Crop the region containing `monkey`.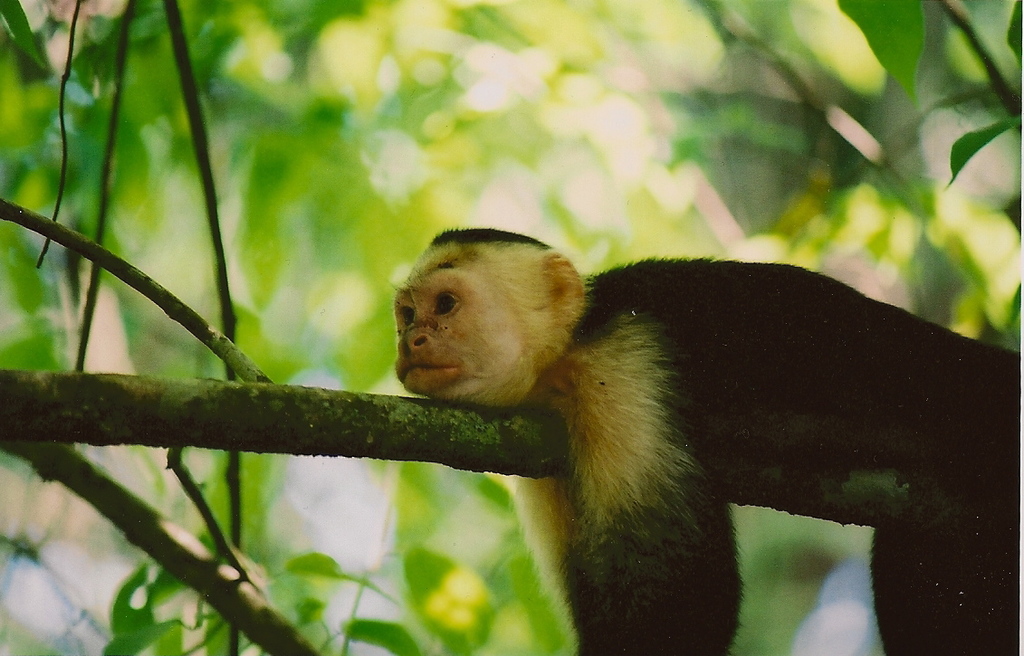
Crop region: [398,227,1023,655].
